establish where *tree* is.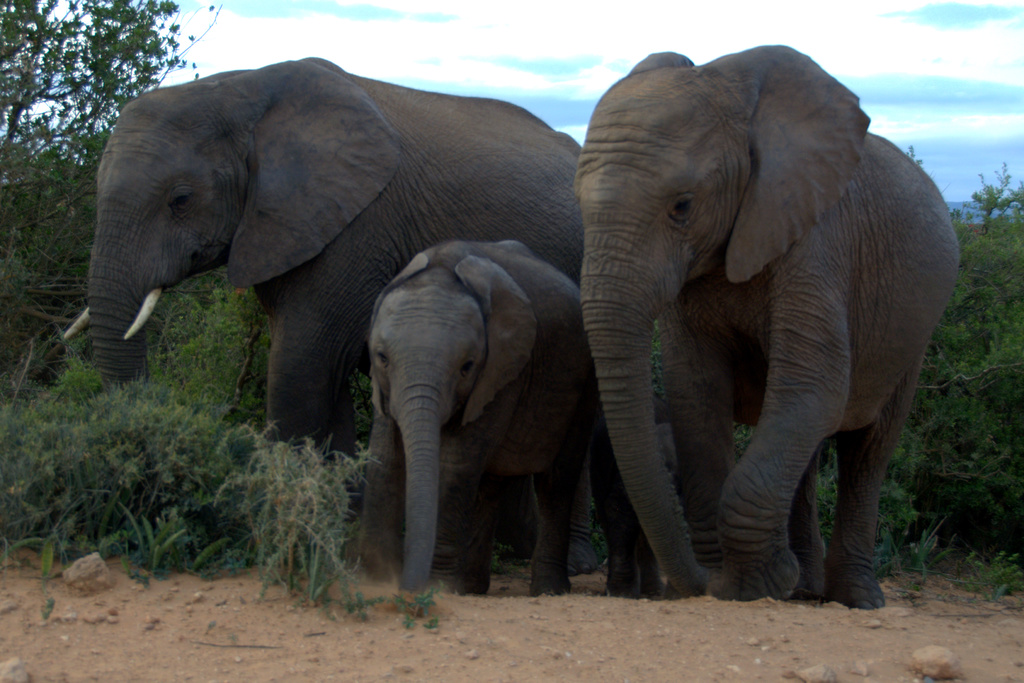
Established at box=[0, 0, 229, 356].
